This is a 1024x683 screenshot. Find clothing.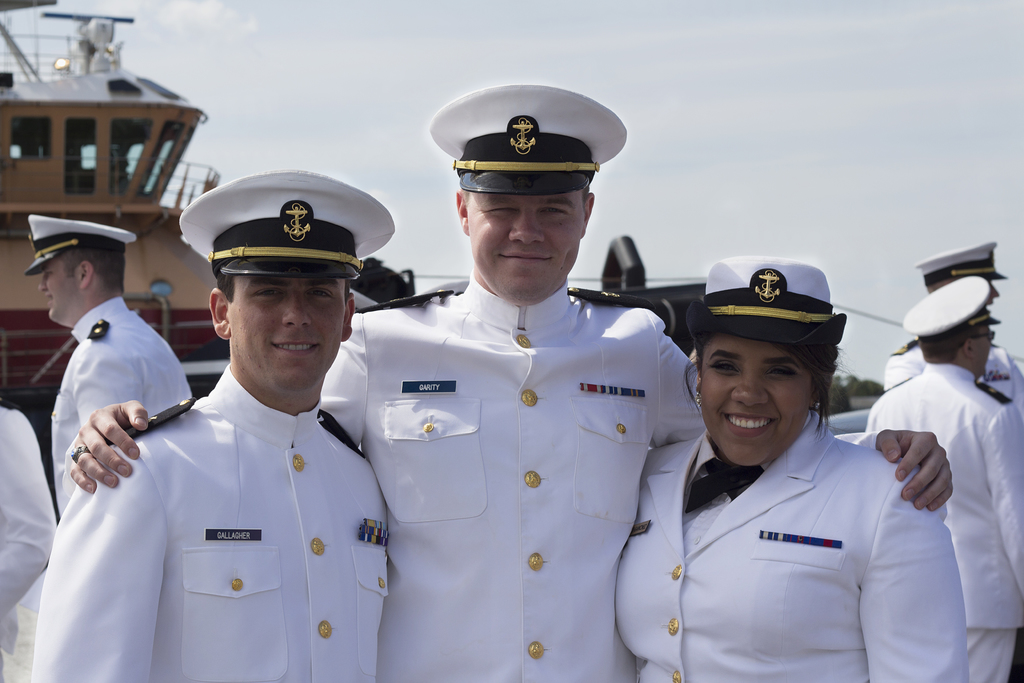
Bounding box: left=0, top=397, right=61, bottom=682.
